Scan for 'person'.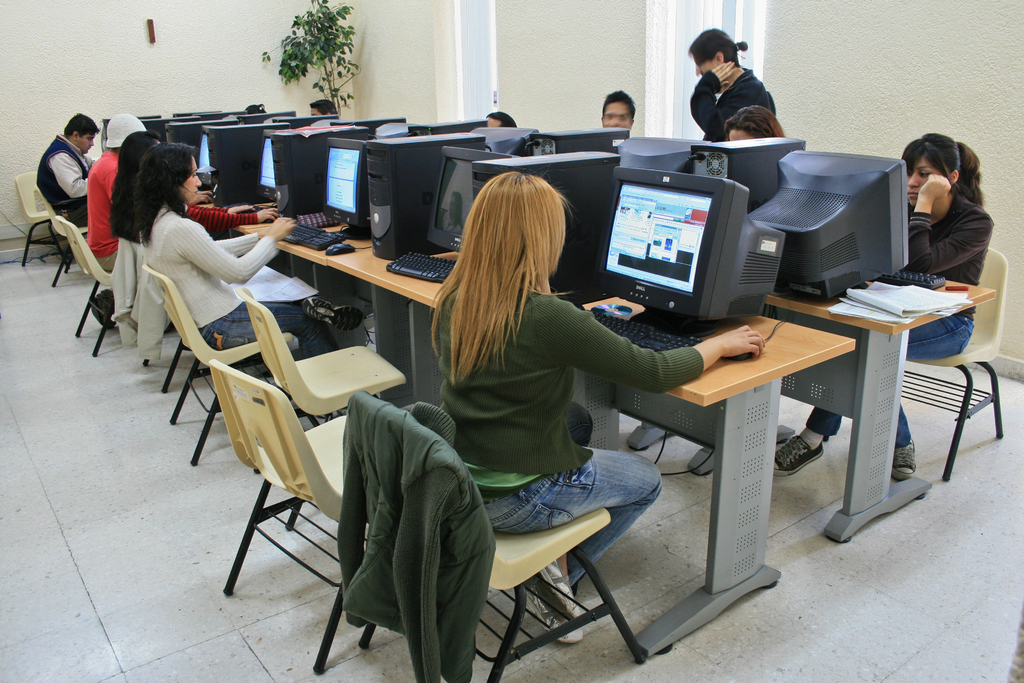
Scan result: bbox=[426, 166, 765, 645].
